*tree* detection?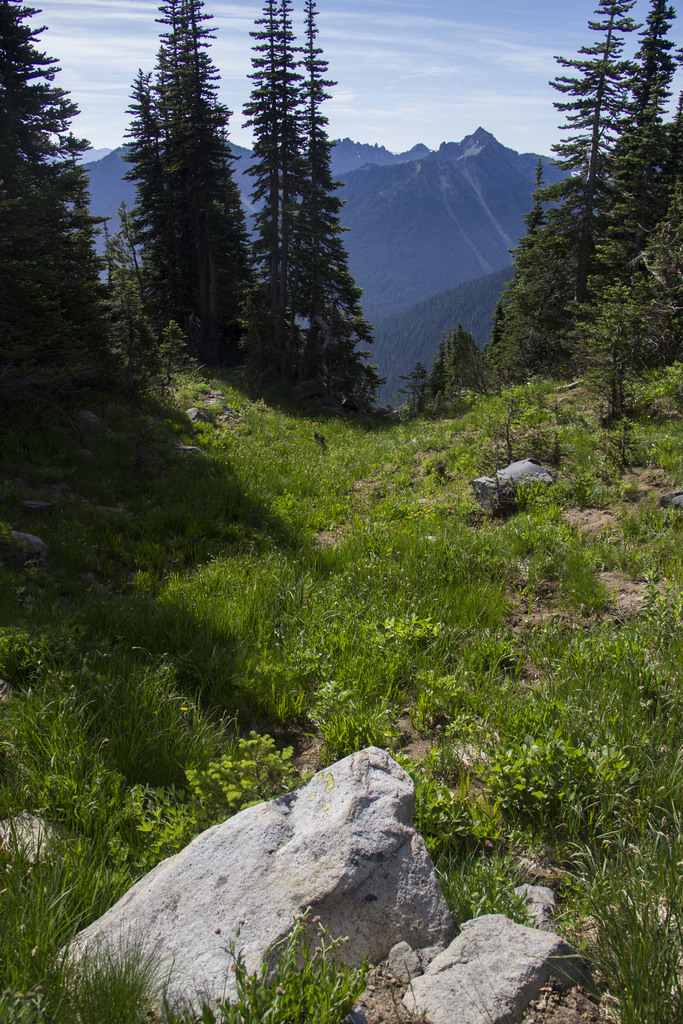
<box>227,24,374,415</box>
